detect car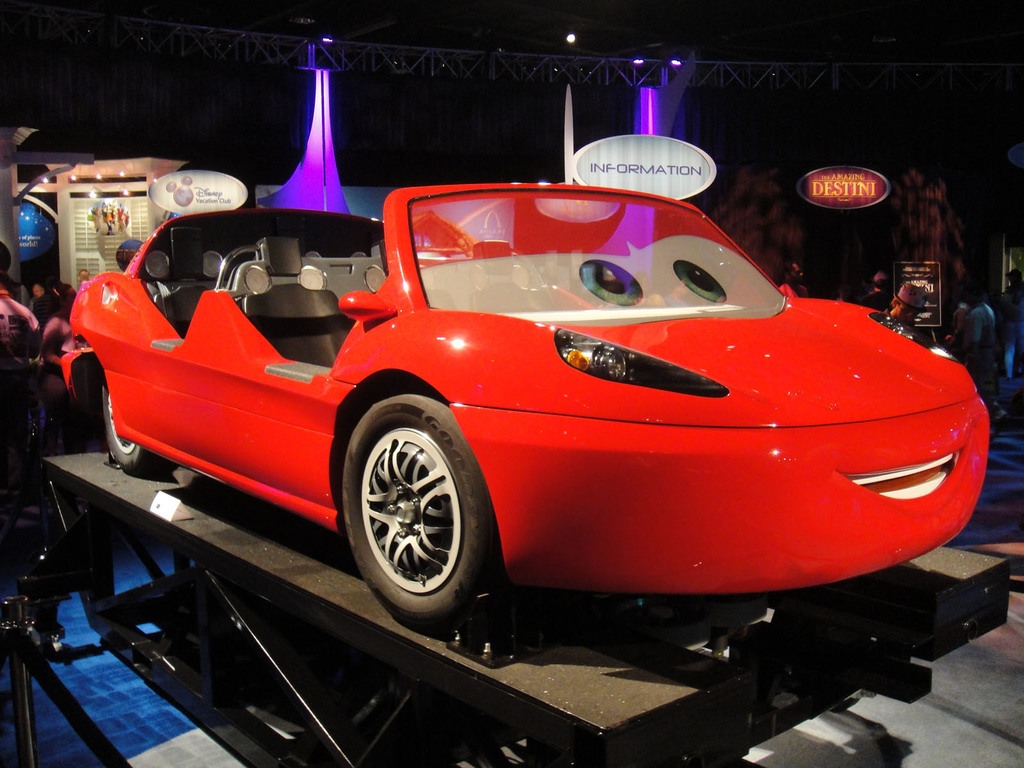
<bbox>62, 155, 993, 666</bbox>
